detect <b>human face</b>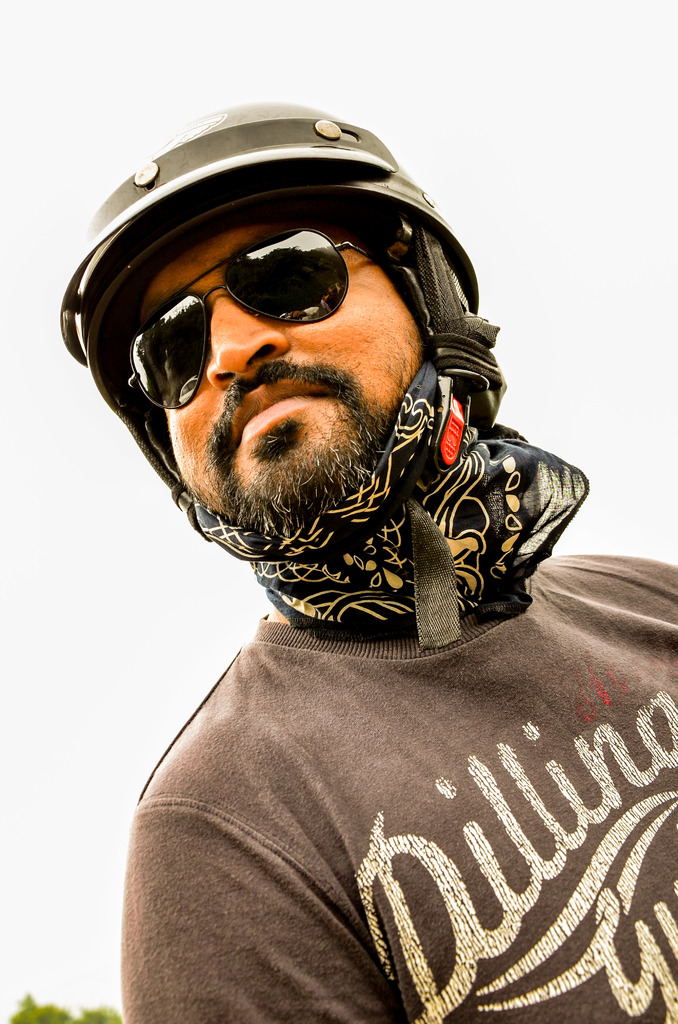
<box>126,221,429,531</box>
